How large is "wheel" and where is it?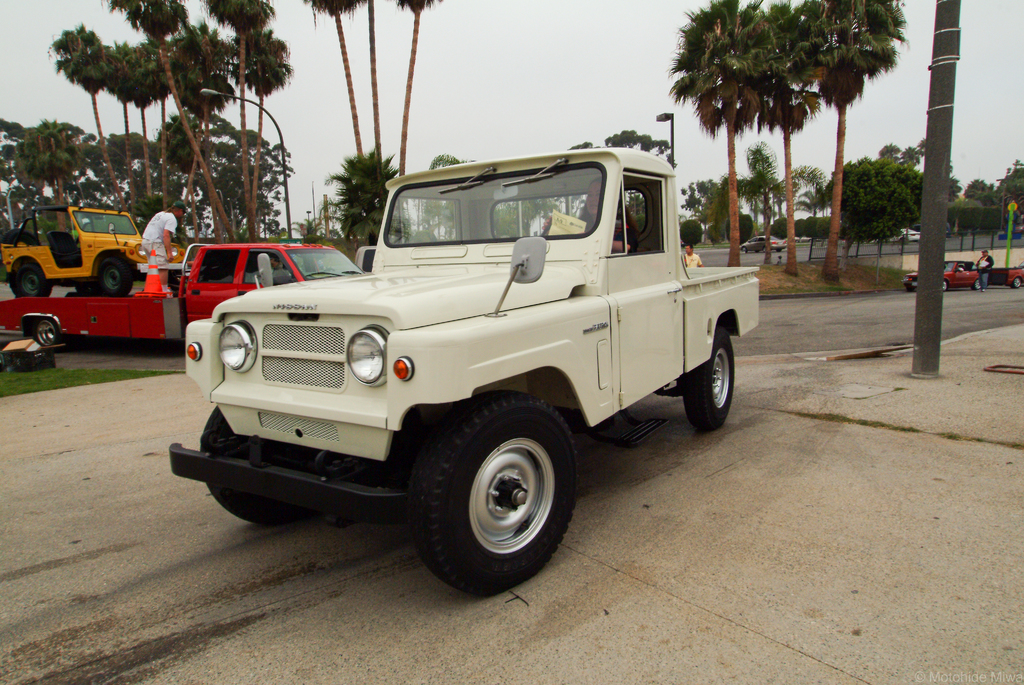
Bounding box: bbox(905, 285, 915, 293).
